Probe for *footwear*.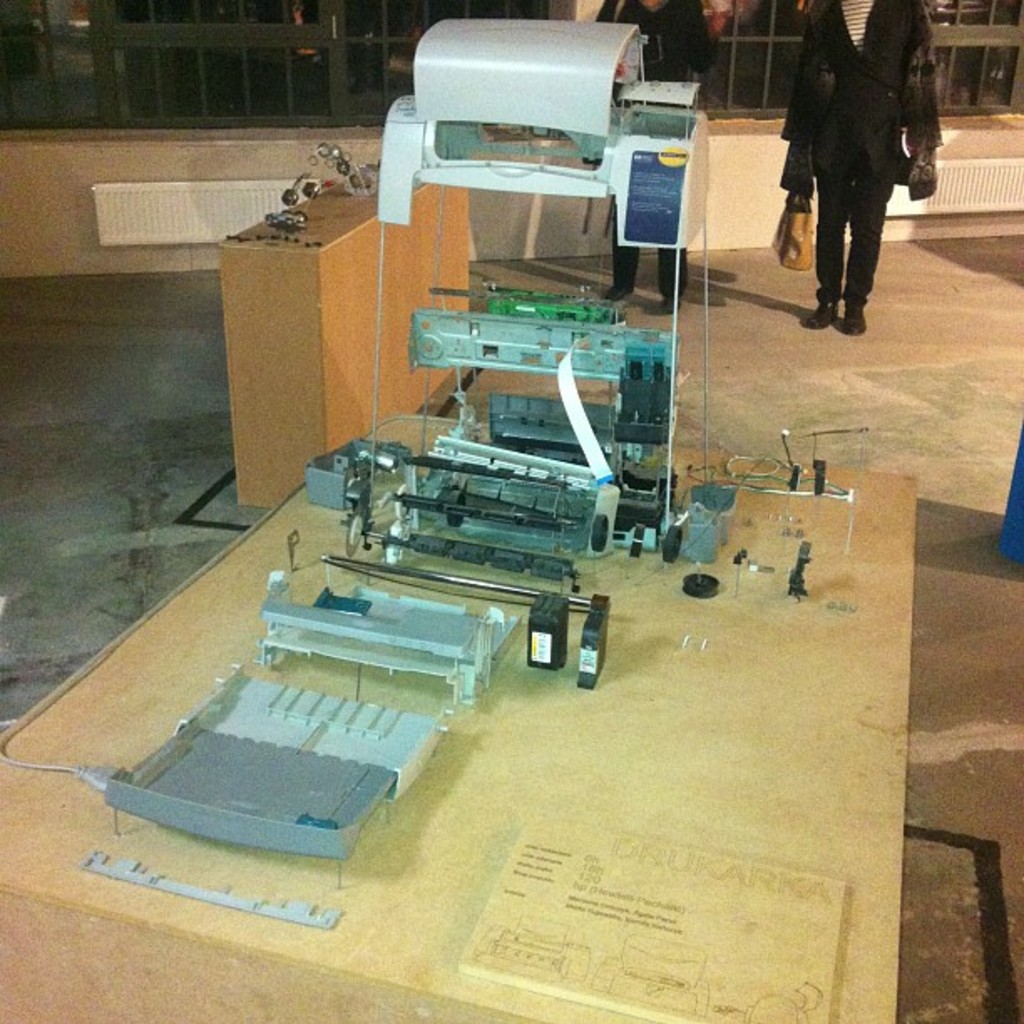
Probe result: region(659, 289, 681, 316).
